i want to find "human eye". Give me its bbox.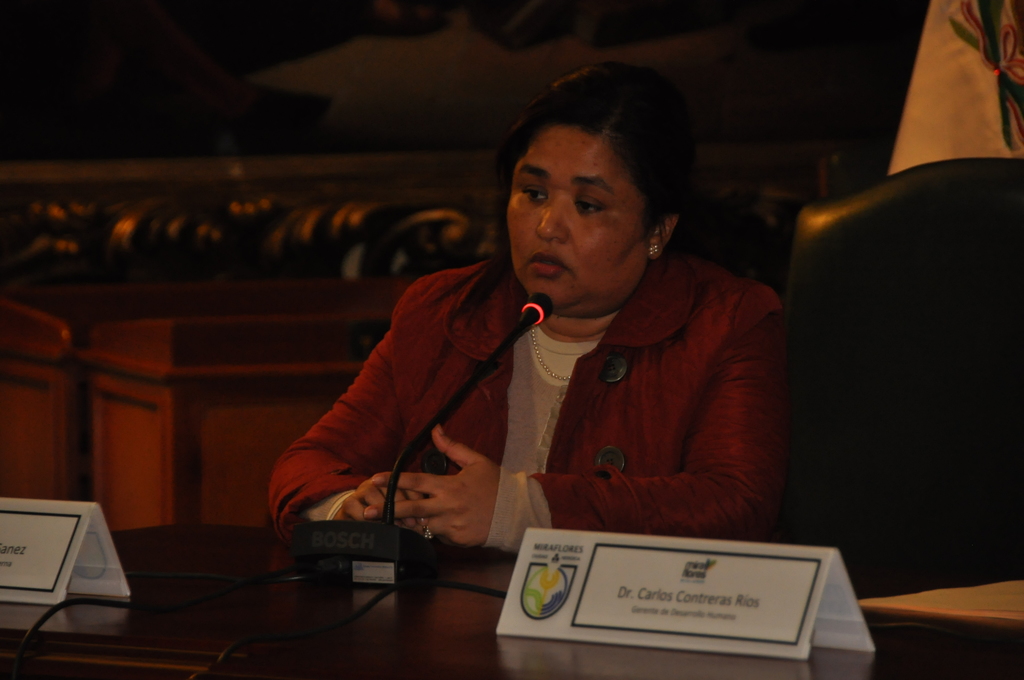
576, 194, 609, 214.
